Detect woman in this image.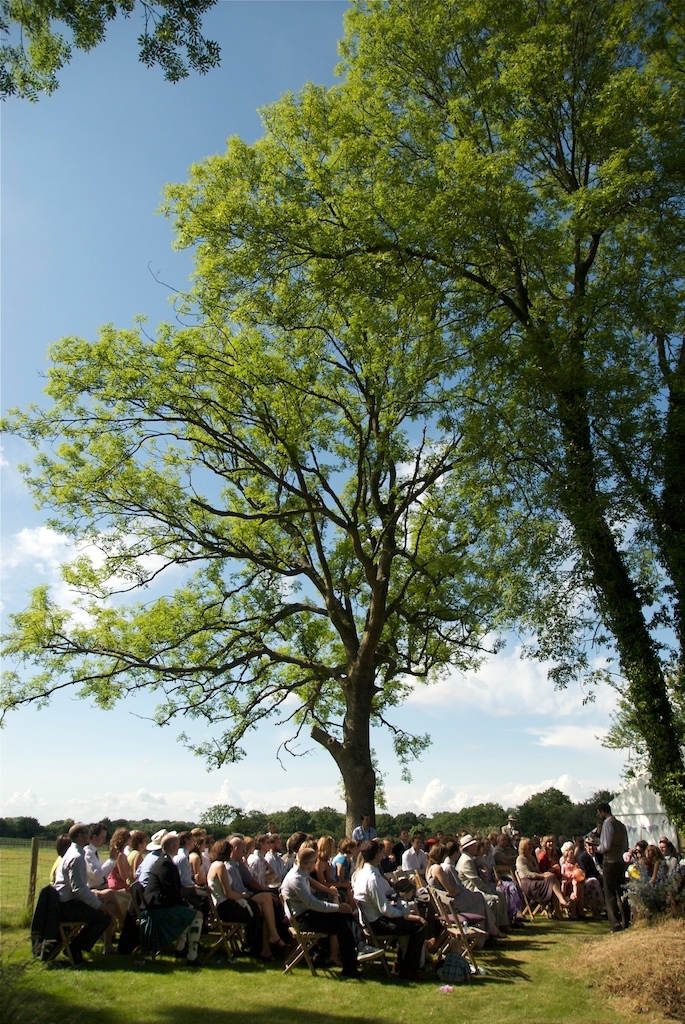
Detection: crop(109, 826, 133, 899).
